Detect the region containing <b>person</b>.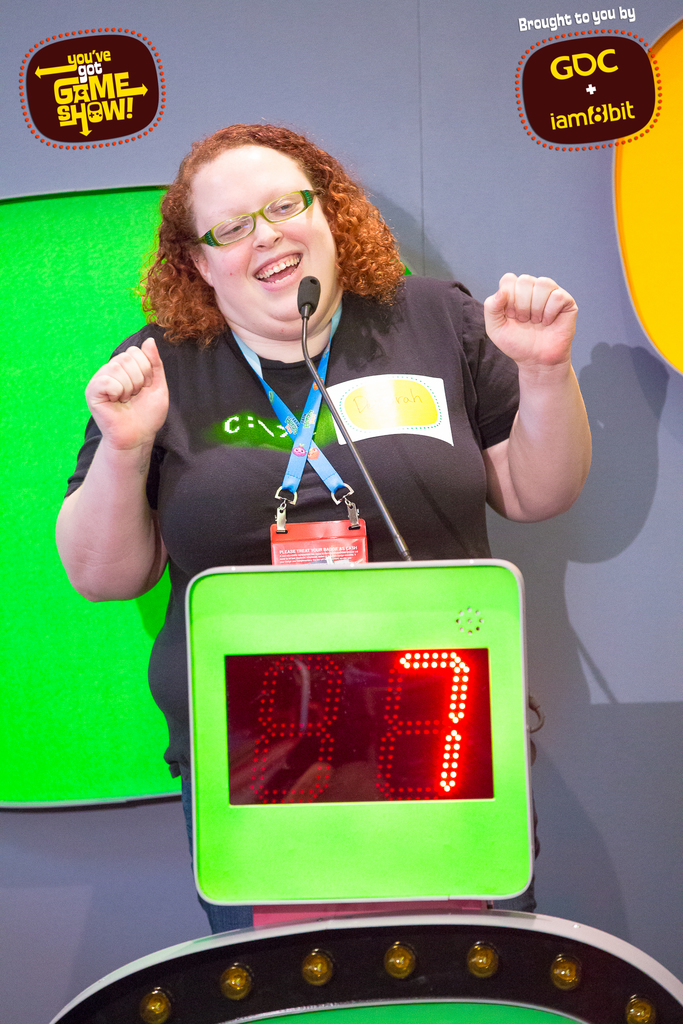
bbox(80, 85, 562, 830).
